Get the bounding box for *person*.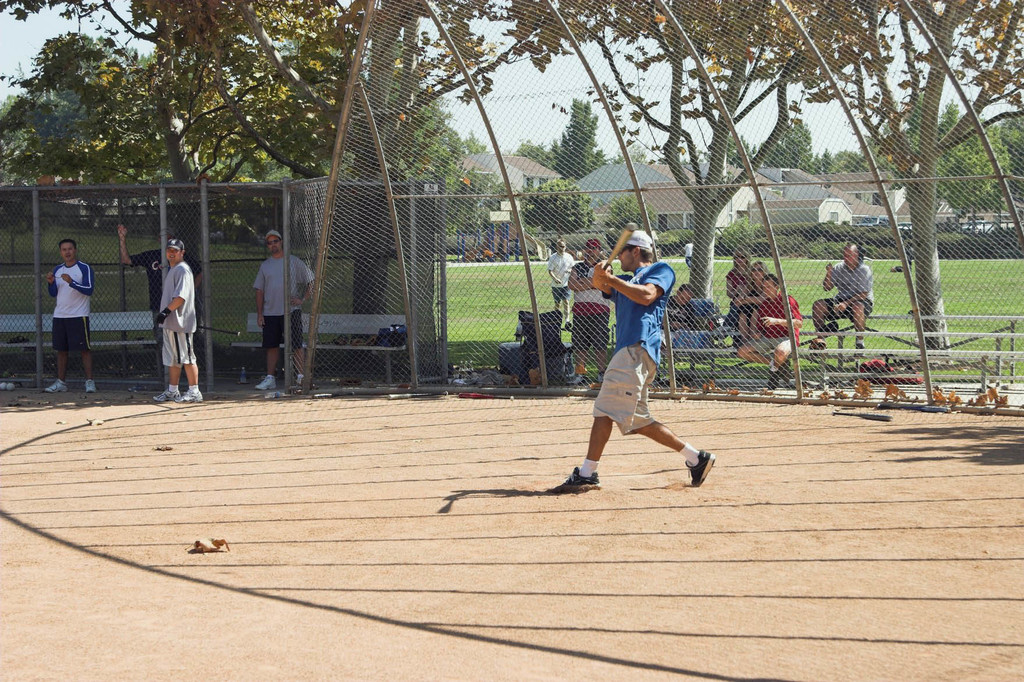
locate(254, 230, 316, 391).
